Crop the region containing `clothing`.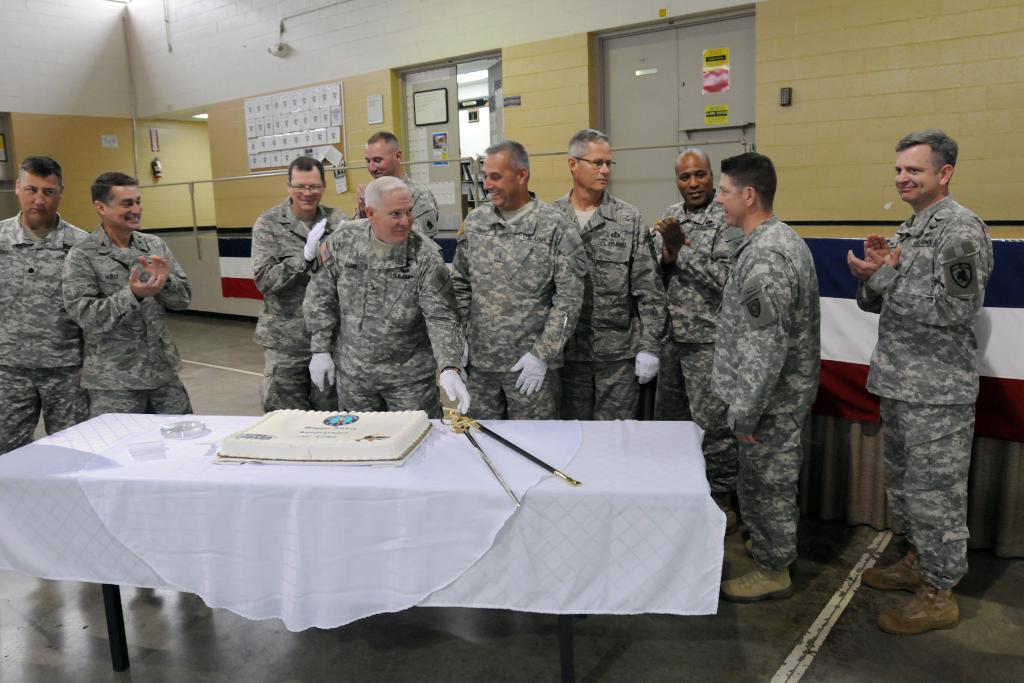
Crop region: <region>448, 188, 582, 423</region>.
